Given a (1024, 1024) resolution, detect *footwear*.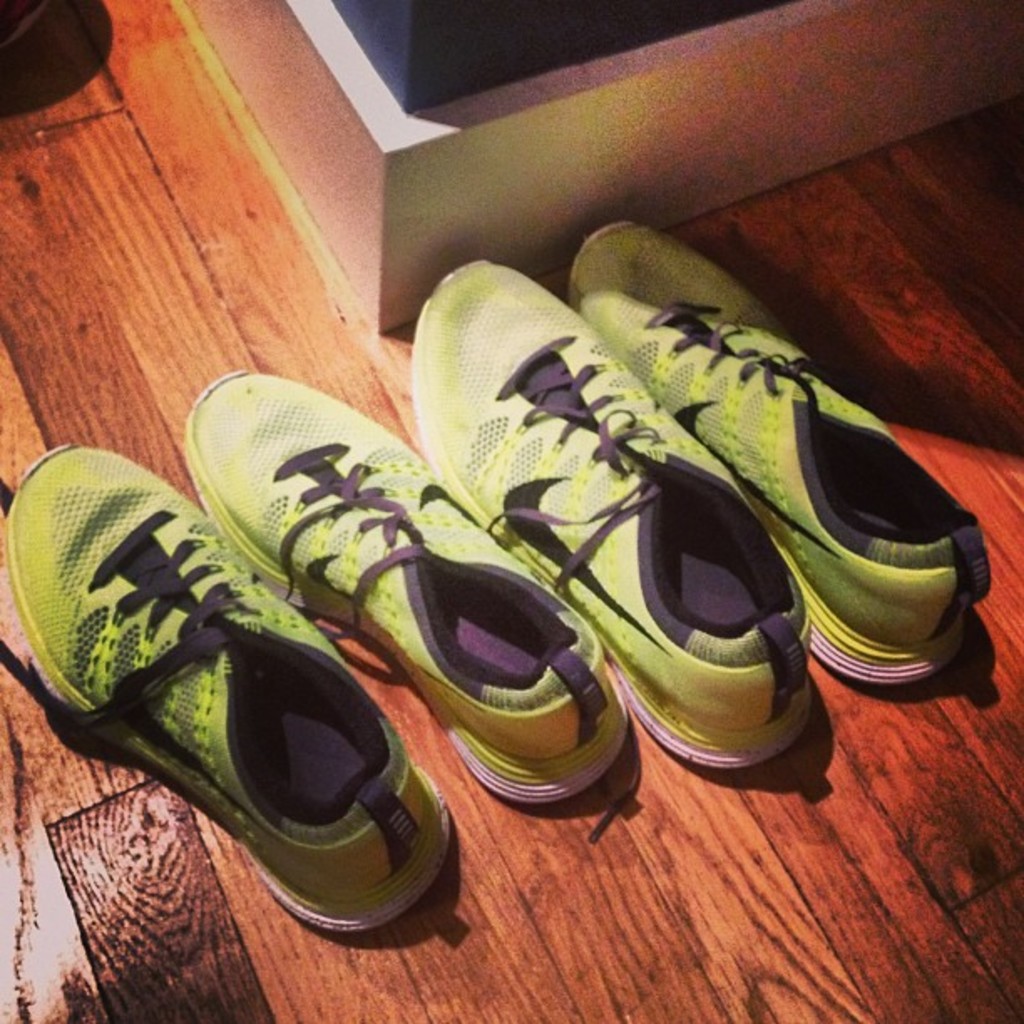
<region>166, 366, 631, 812</region>.
